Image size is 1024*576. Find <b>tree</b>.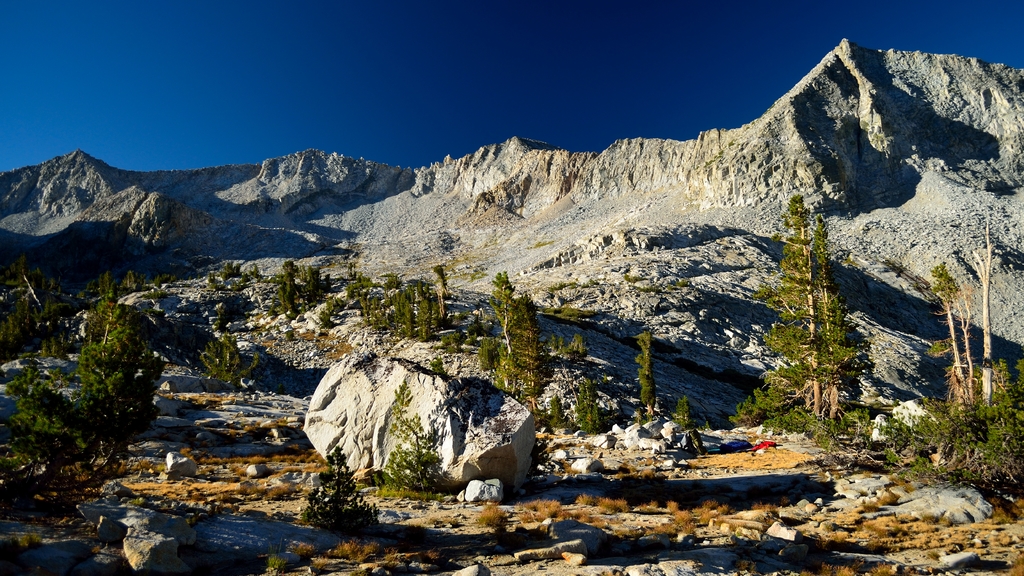
detection(73, 360, 163, 456).
